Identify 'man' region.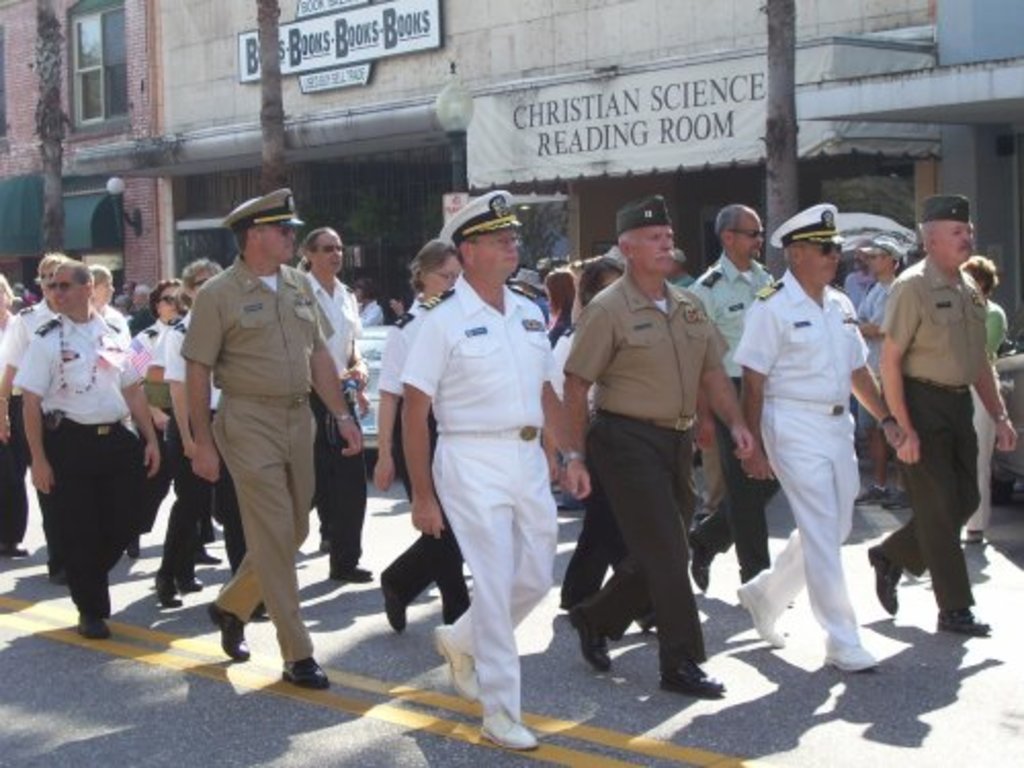
Region: (left=545, top=193, right=735, bottom=717).
